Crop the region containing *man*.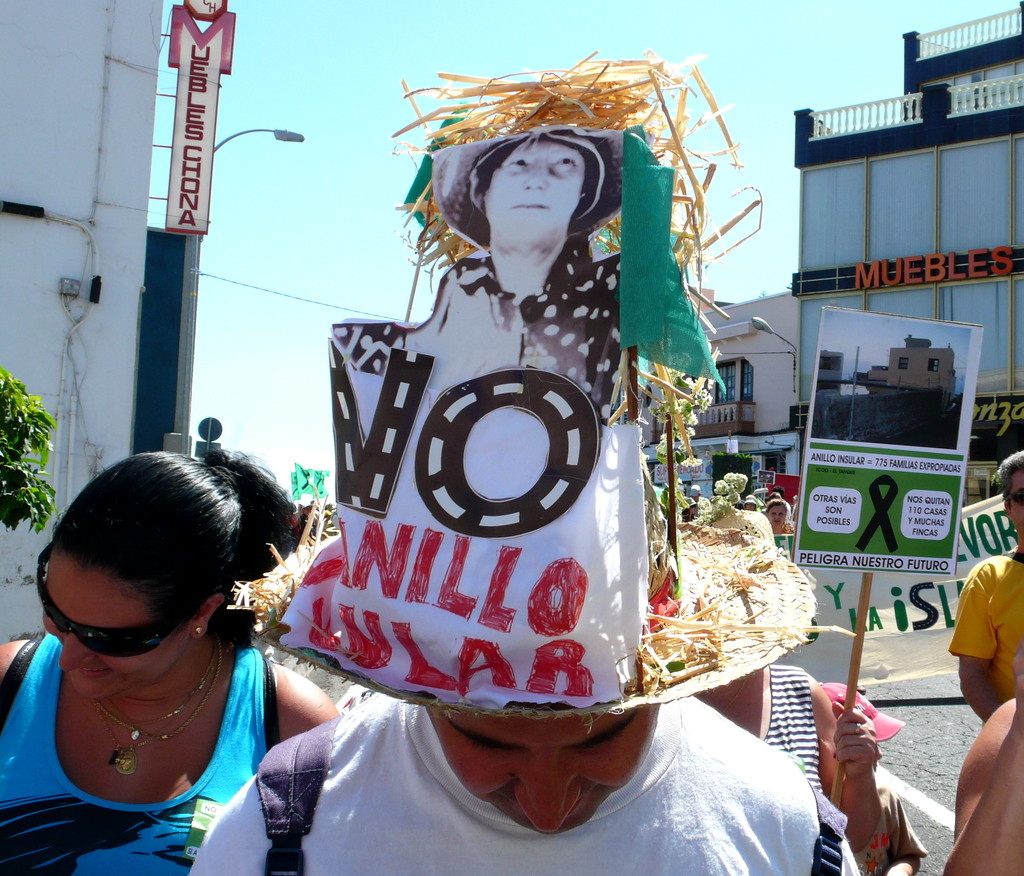
Crop region: [left=773, top=486, right=793, bottom=518].
